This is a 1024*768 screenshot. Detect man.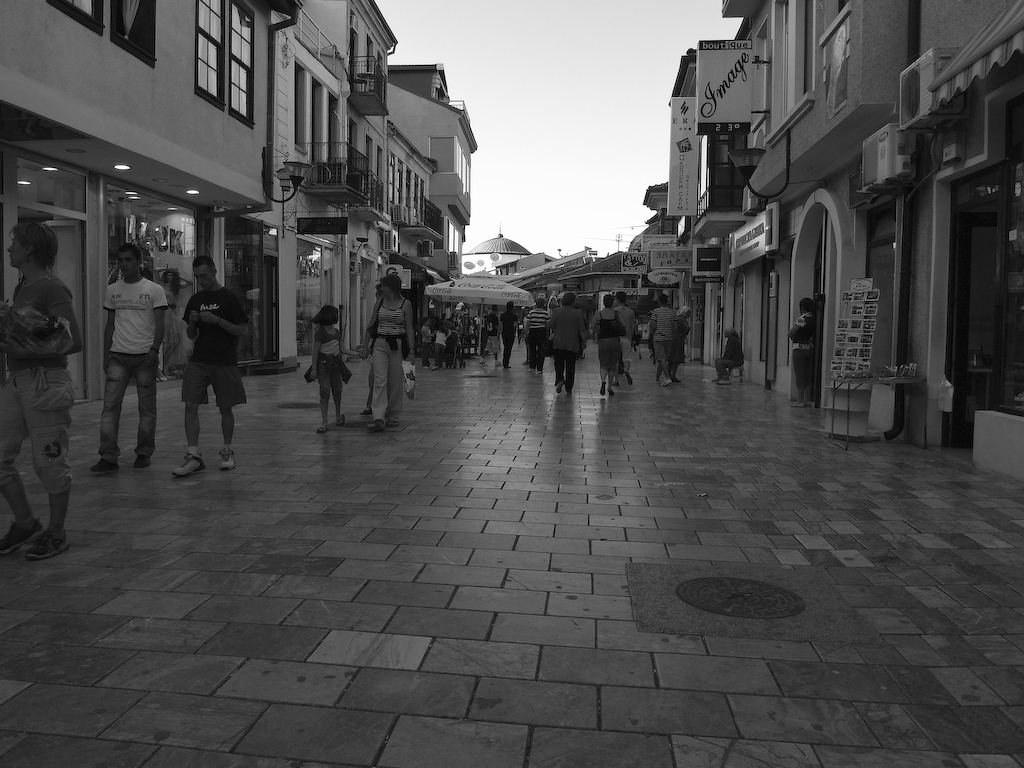
(549, 287, 588, 394).
